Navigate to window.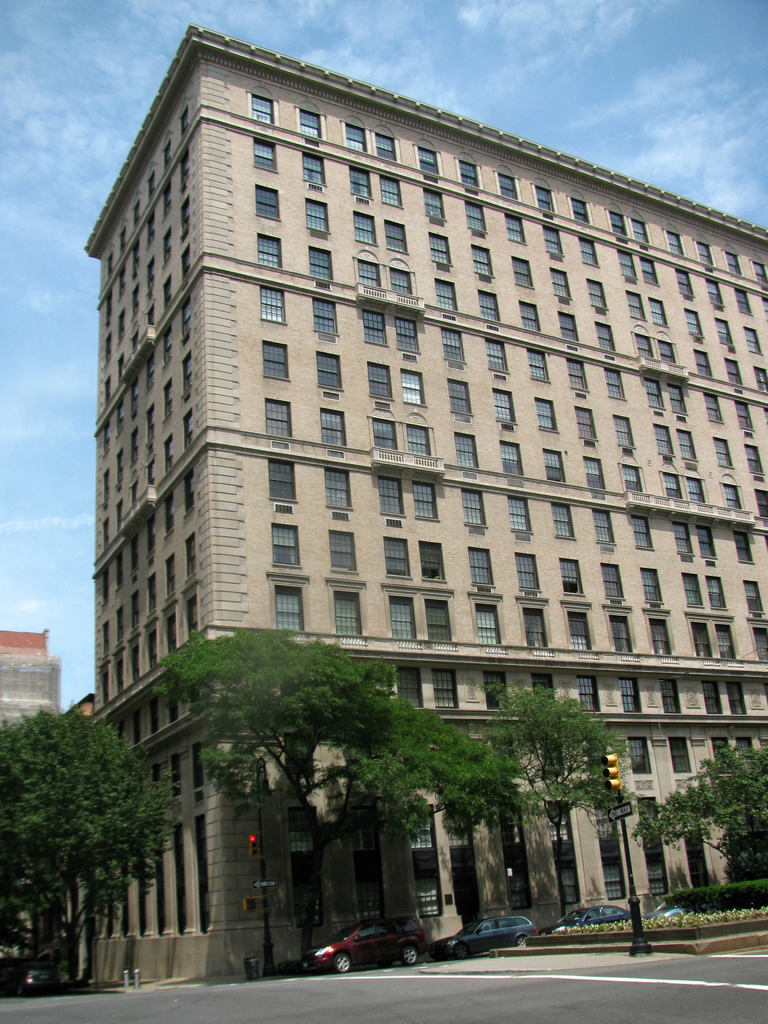
Navigation target: (x1=548, y1=269, x2=567, y2=298).
